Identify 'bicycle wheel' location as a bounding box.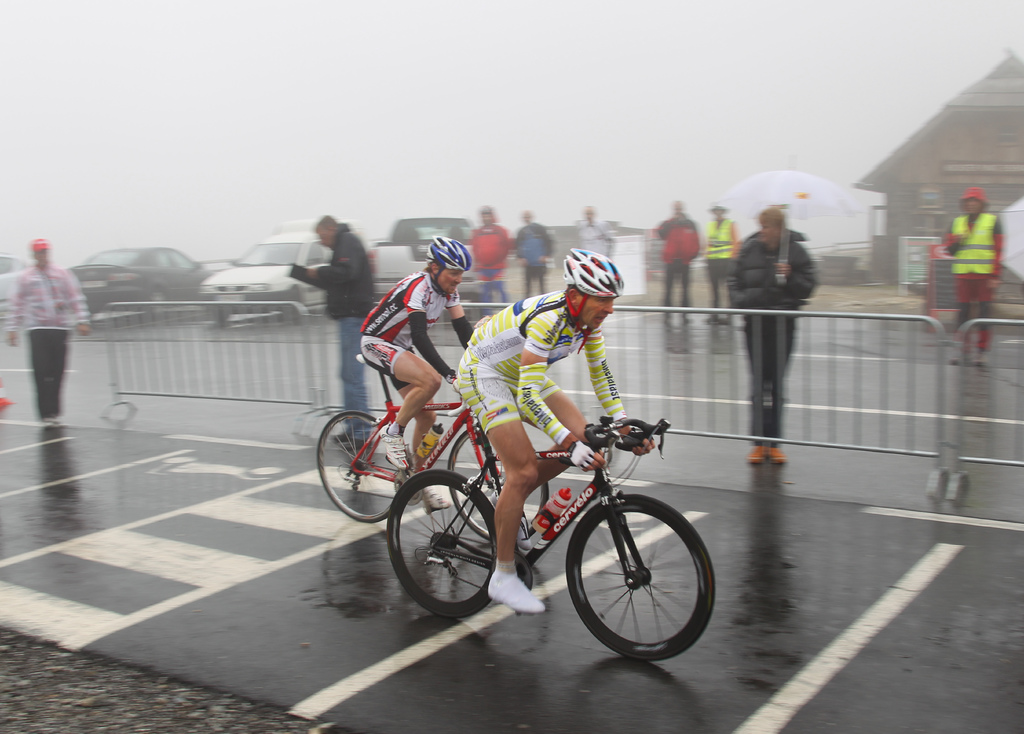
451:424:552:542.
